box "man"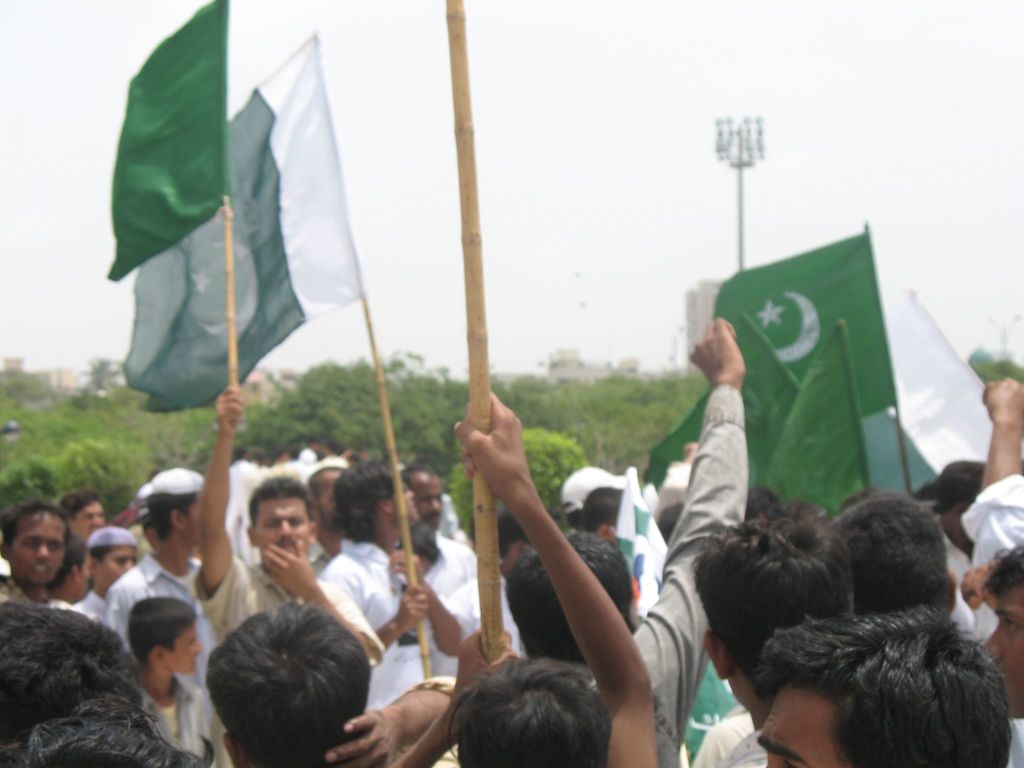
detection(402, 465, 477, 680)
